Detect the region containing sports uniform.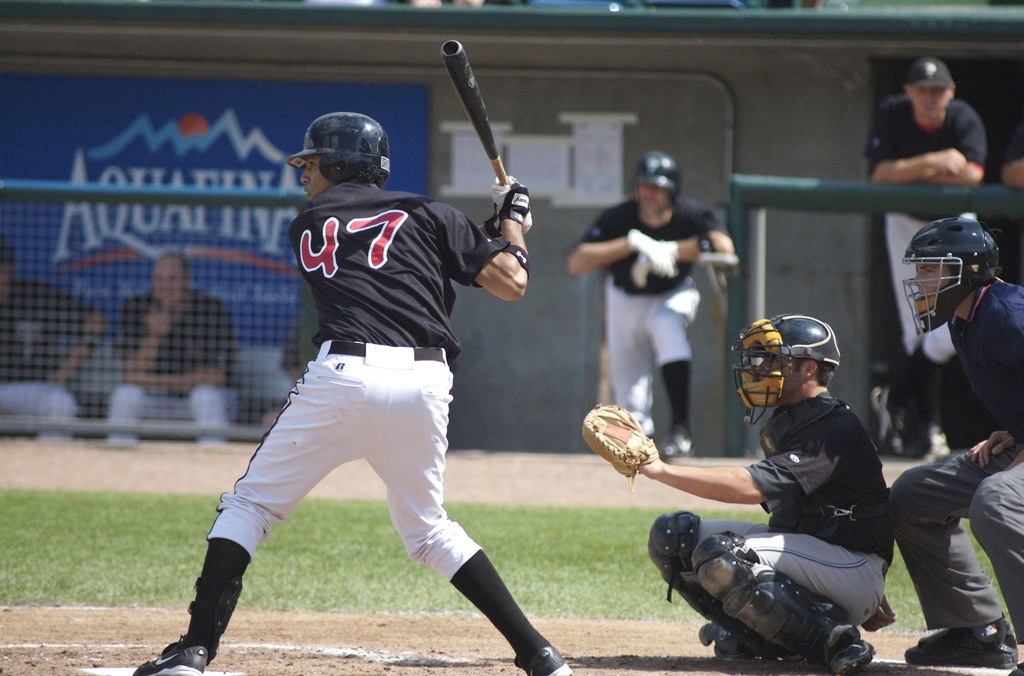
<bbox>644, 314, 902, 672</bbox>.
